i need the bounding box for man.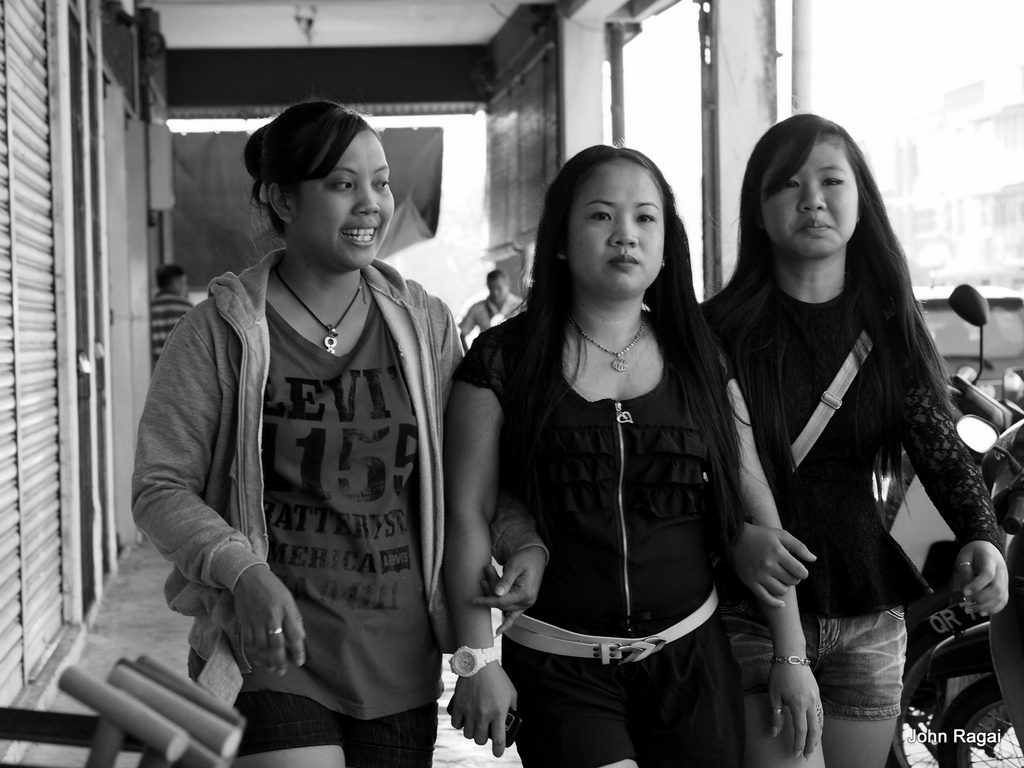
Here it is: 454:265:527:336.
